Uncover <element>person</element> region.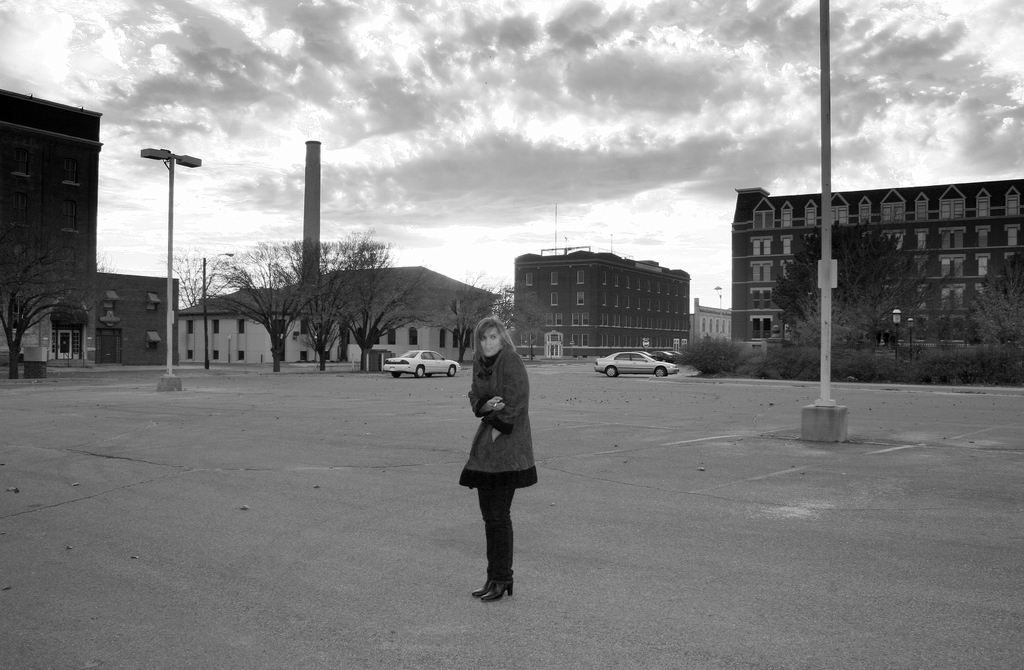
Uncovered: 458,317,547,604.
